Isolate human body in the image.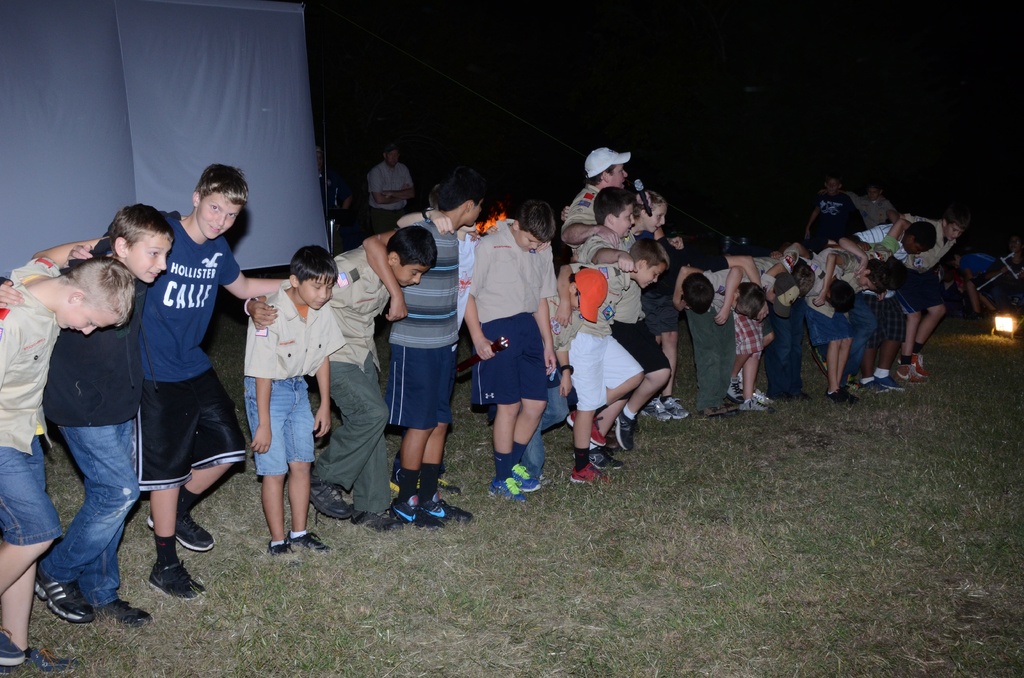
Isolated region: select_region(947, 245, 1000, 313).
